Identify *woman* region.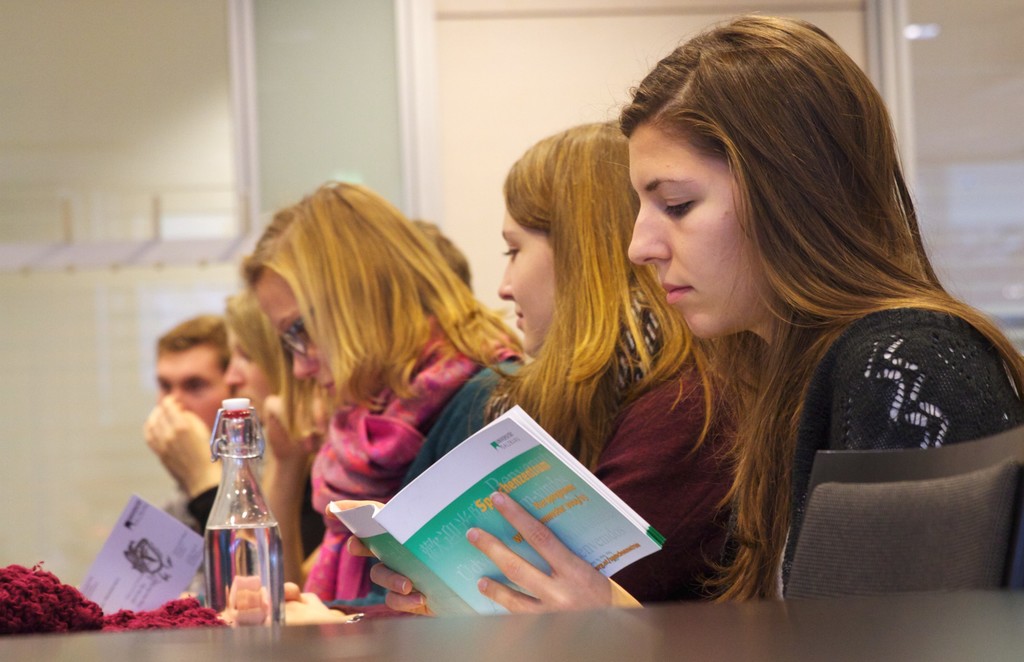
Region: <box>211,294,278,472</box>.
